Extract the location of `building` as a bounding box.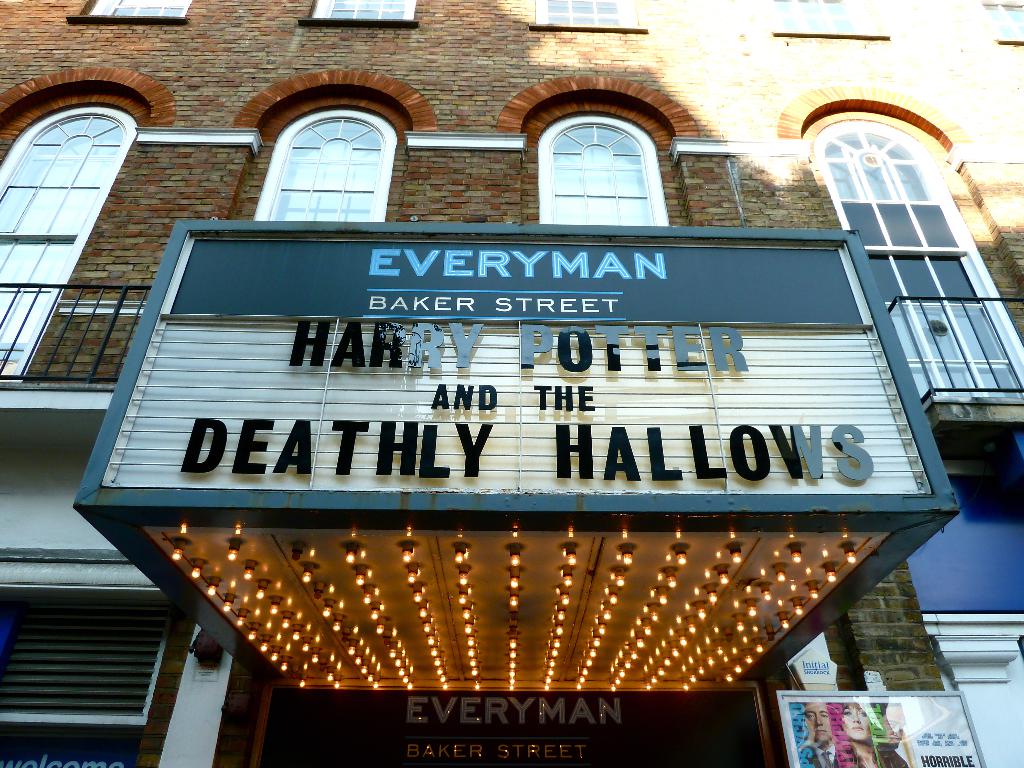
l=0, t=0, r=1023, b=767.
